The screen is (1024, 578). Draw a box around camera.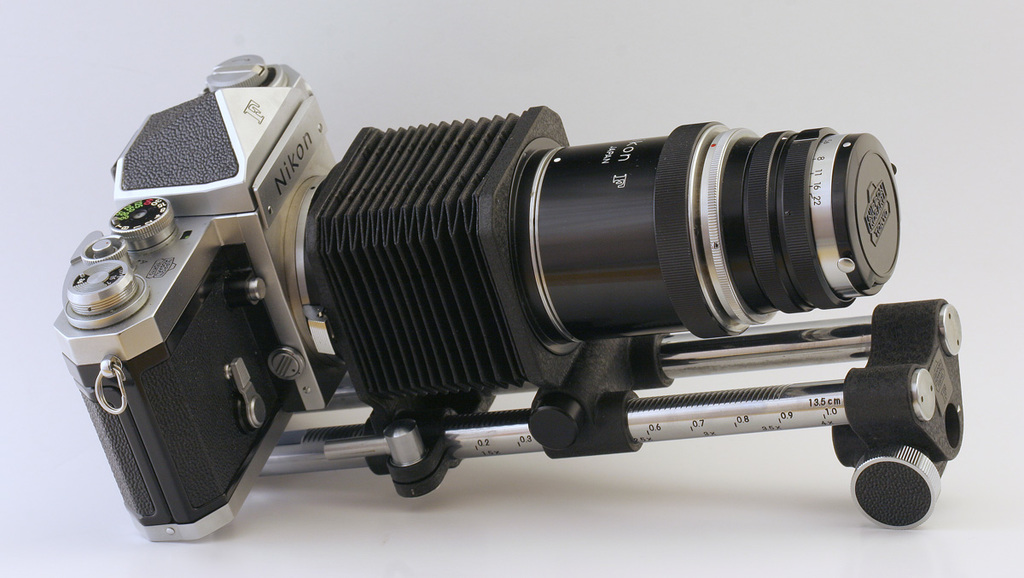
{"x1": 47, "y1": 50, "x2": 978, "y2": 538}.
